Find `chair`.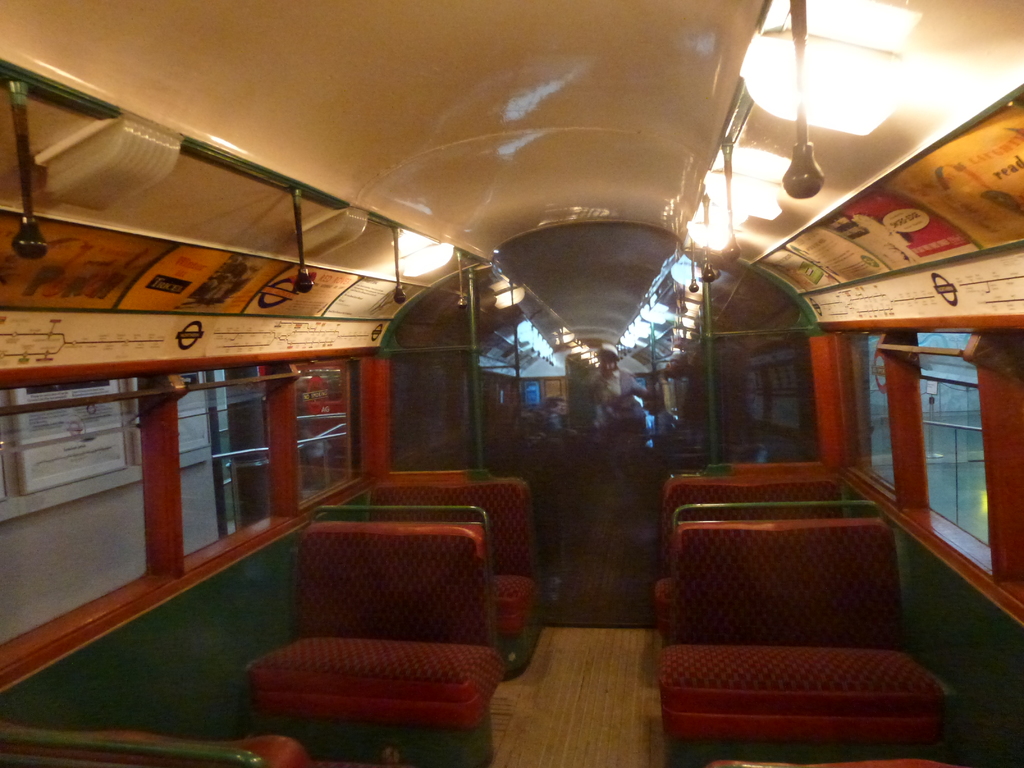
Rect(379, 466, 489, 481).
